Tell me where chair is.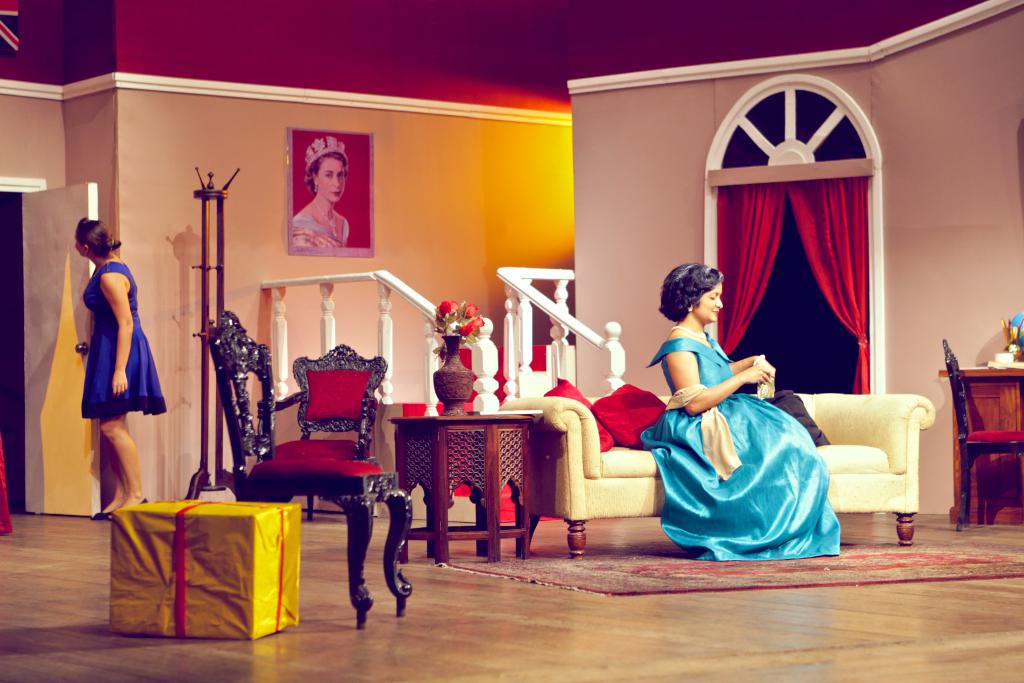
chair is at {"x1": 205, "y1": 309, "x2": 413, "y2": 634}.
